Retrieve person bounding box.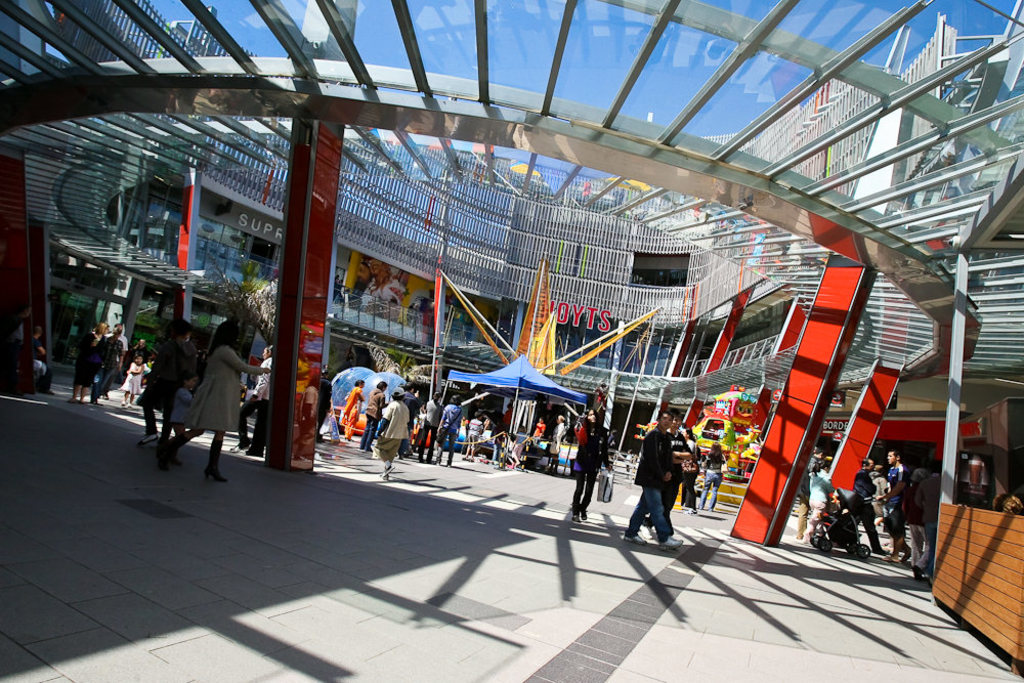
Bounding box: {"x1": 26, "y1": 326, "x2": 47, "y2": 392}.
